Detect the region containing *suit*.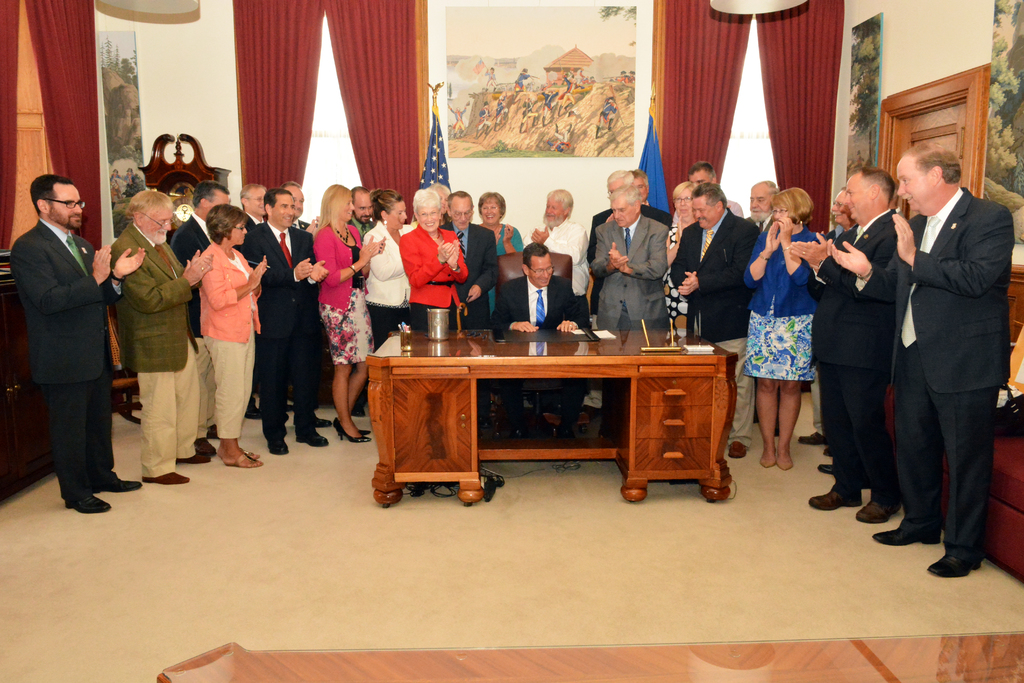
region(287, 220, 325, 412).
